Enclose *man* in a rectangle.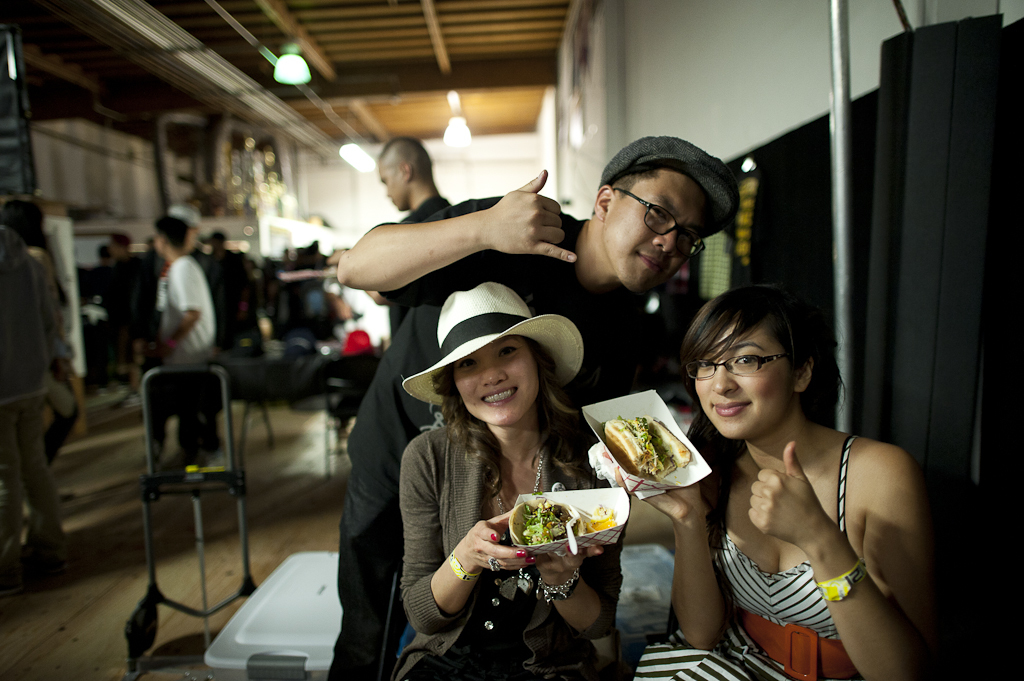
329:138:451:344.
